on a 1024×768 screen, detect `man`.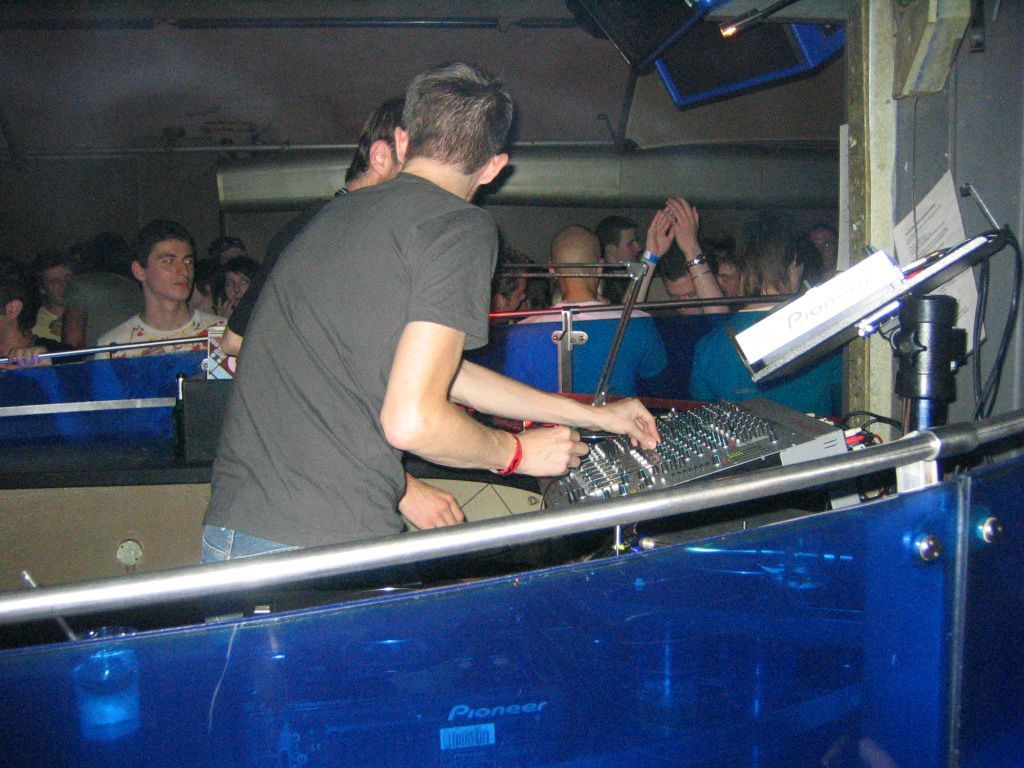
pyautogui.locateOnScreen(0, 263, 88, 371).
